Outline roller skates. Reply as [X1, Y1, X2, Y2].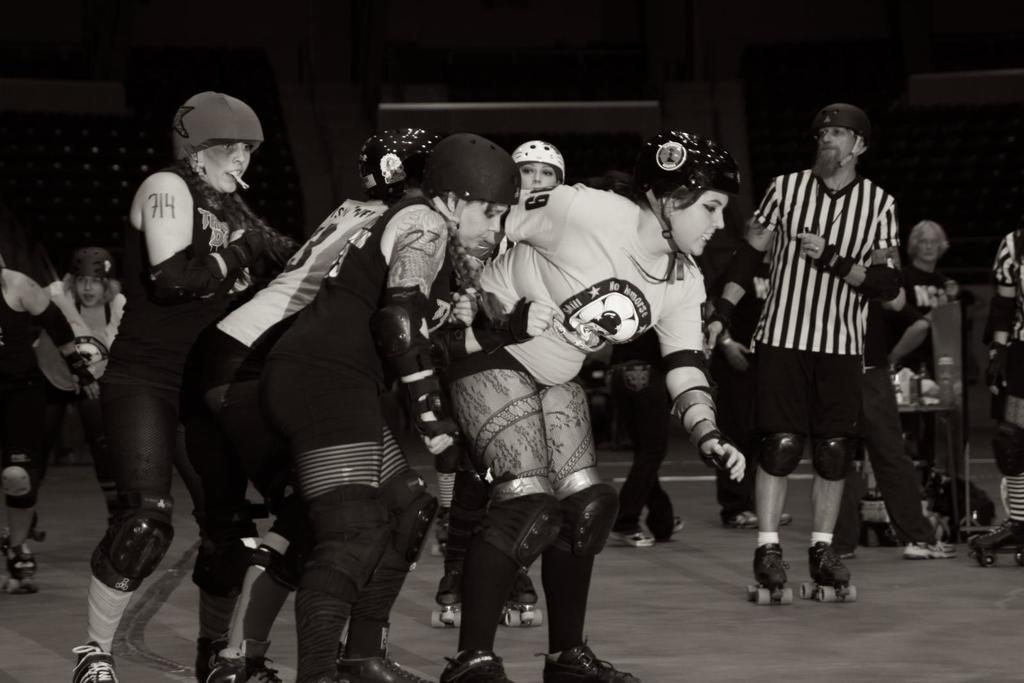
[192, 638, 218, 682].
